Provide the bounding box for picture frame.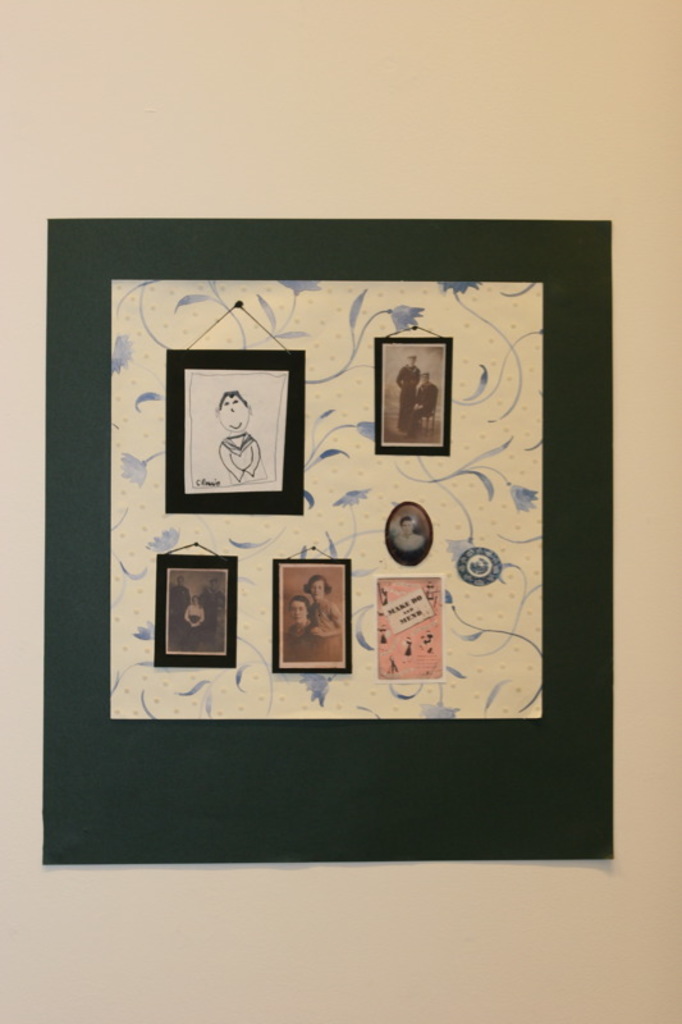
Rect(78, 220, 605, 895).
